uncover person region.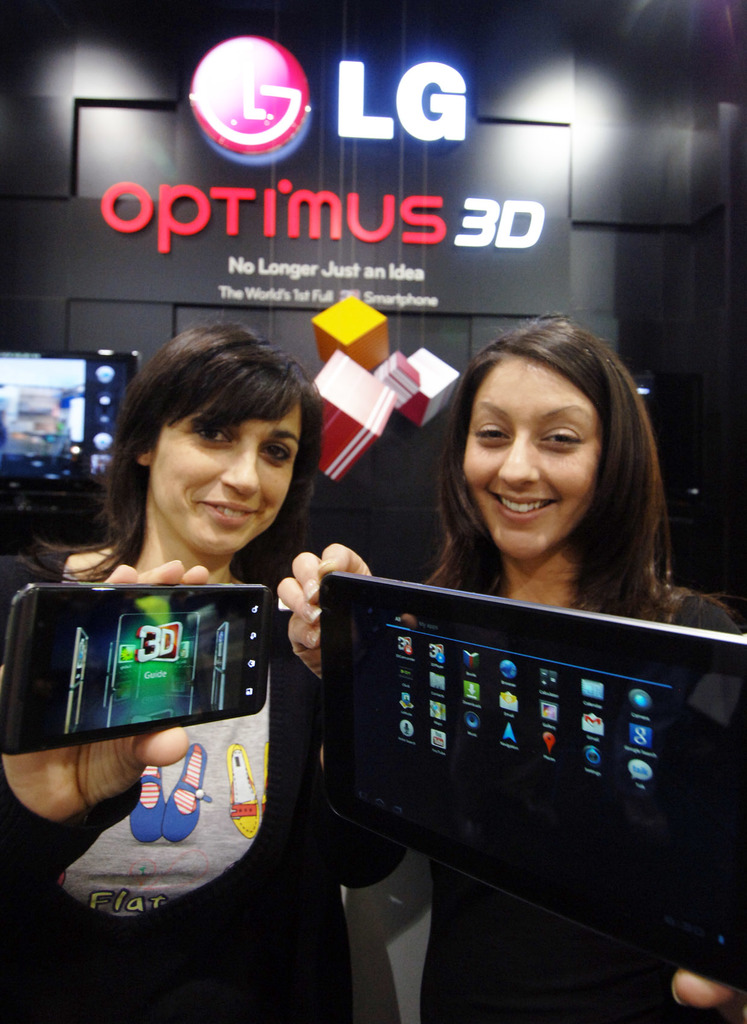
Uncovered: left=317, top=305, right=723, bottom=943.
